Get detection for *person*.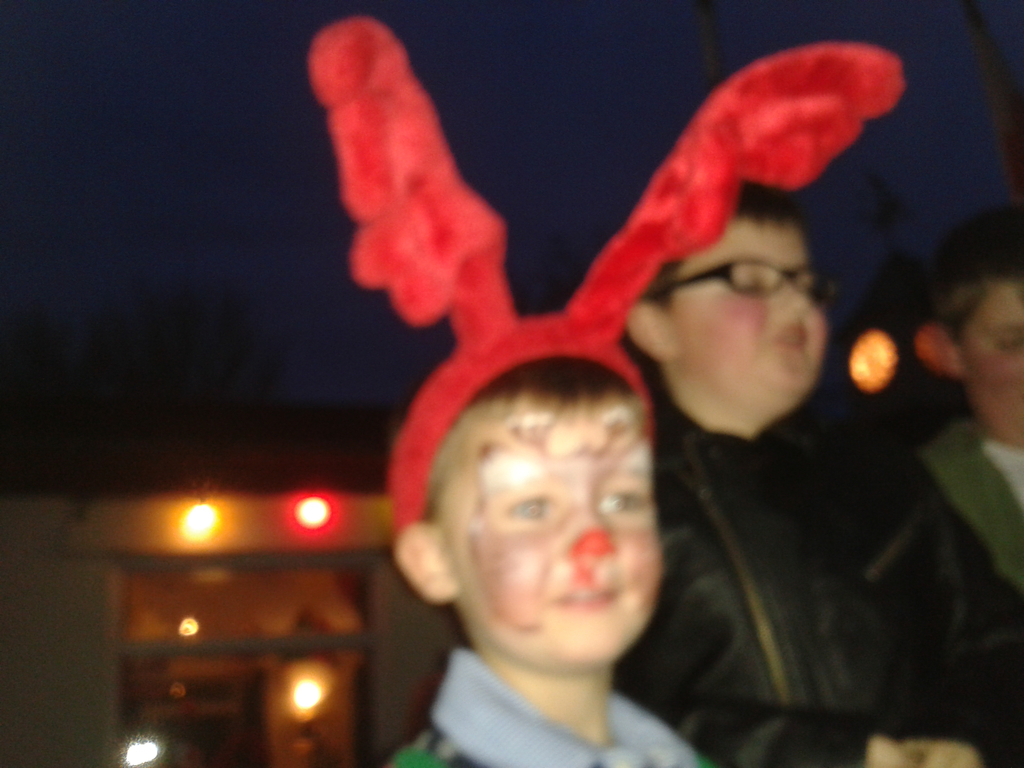
Detection: 916:213:1023:583.
